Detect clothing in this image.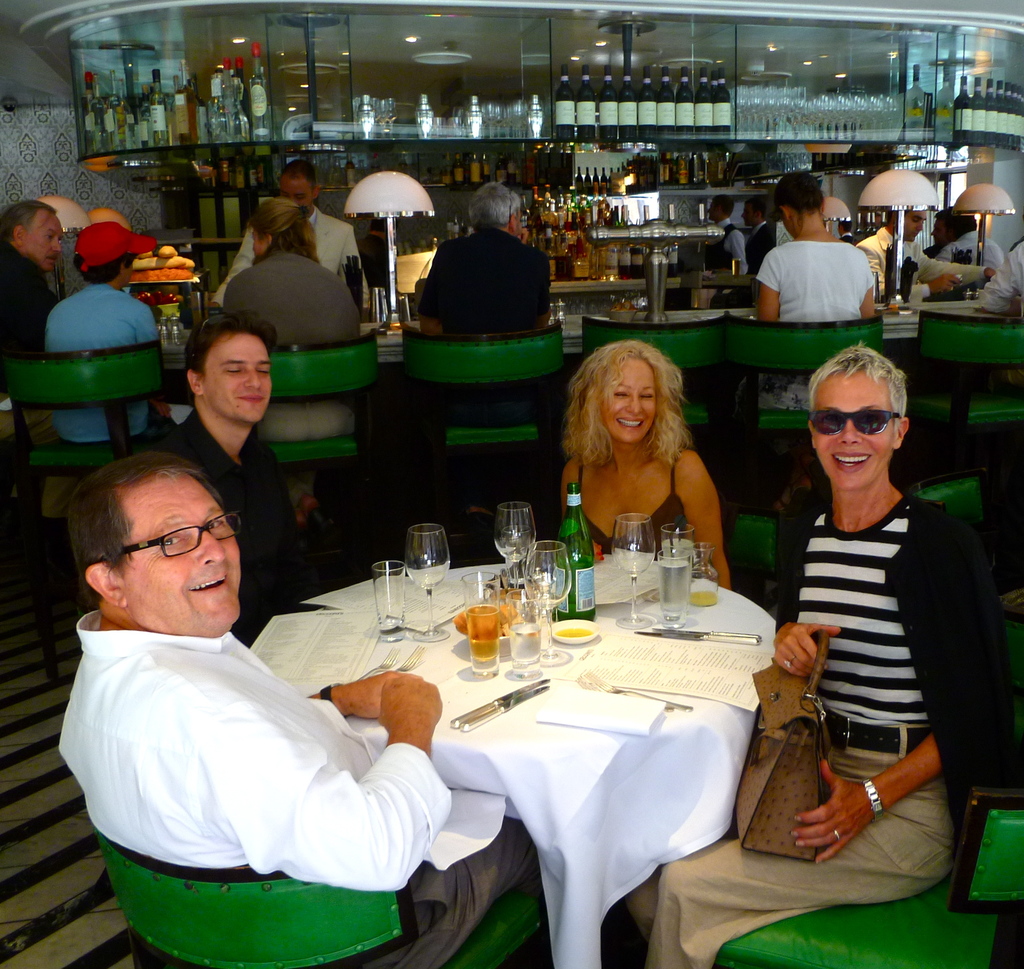
Detection: 38,275,159,446.
